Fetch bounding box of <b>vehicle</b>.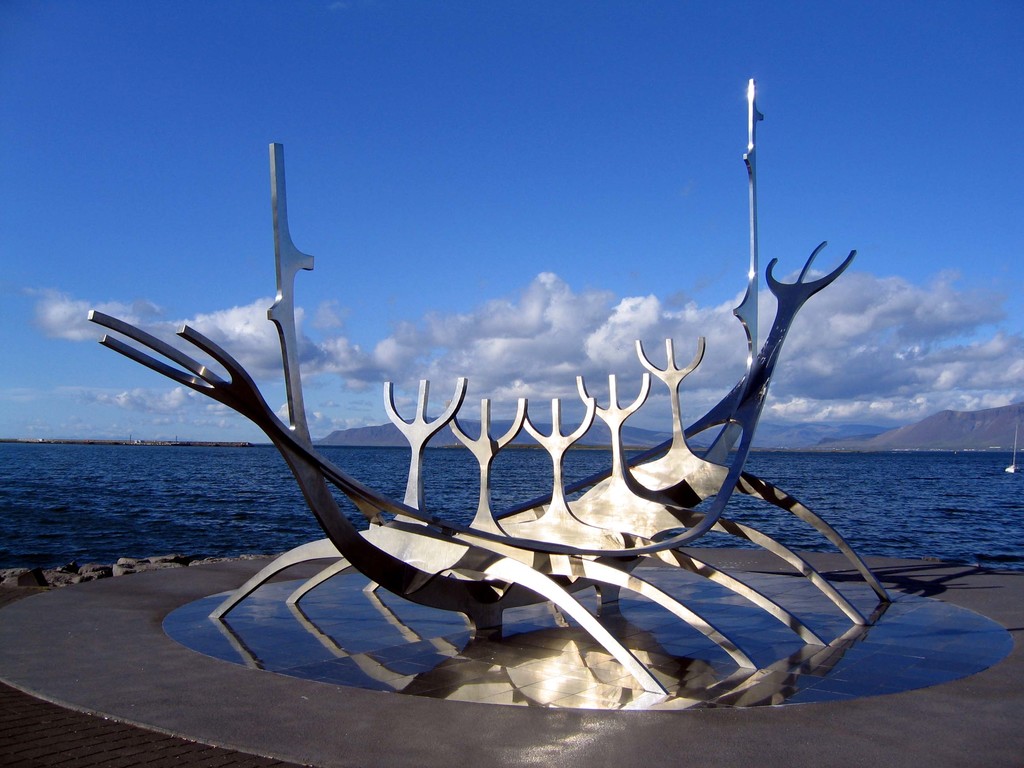
Bbox: rect(994, 406, 1023, 483).
